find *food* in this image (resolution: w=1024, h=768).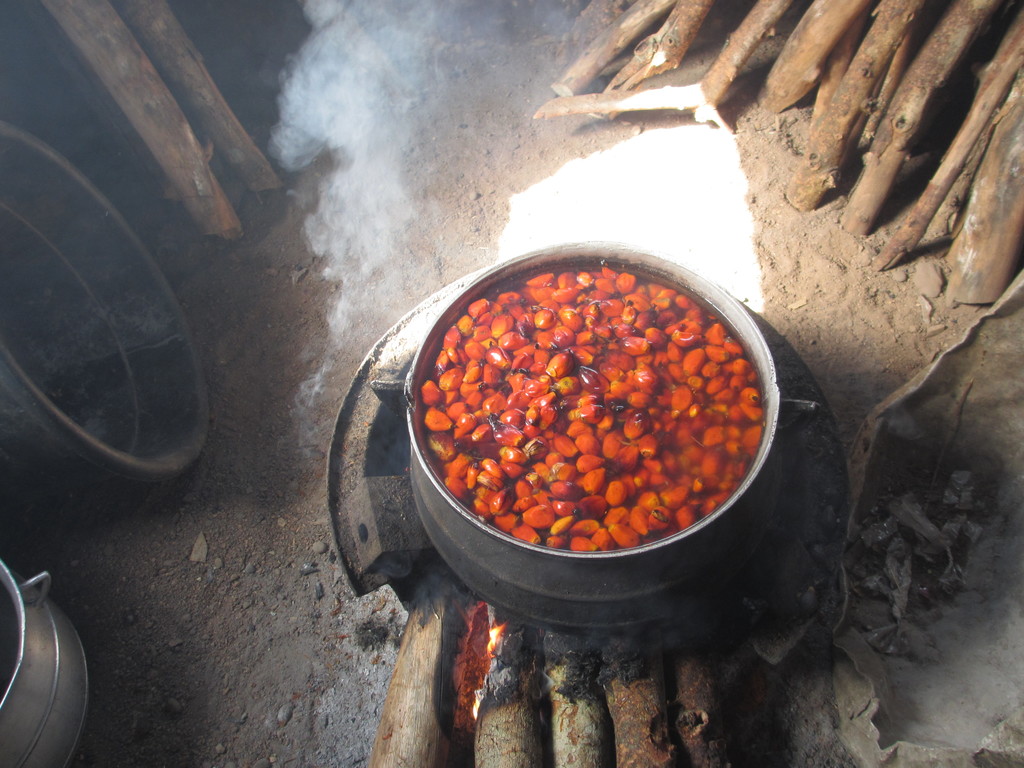
442:230:753:583.
